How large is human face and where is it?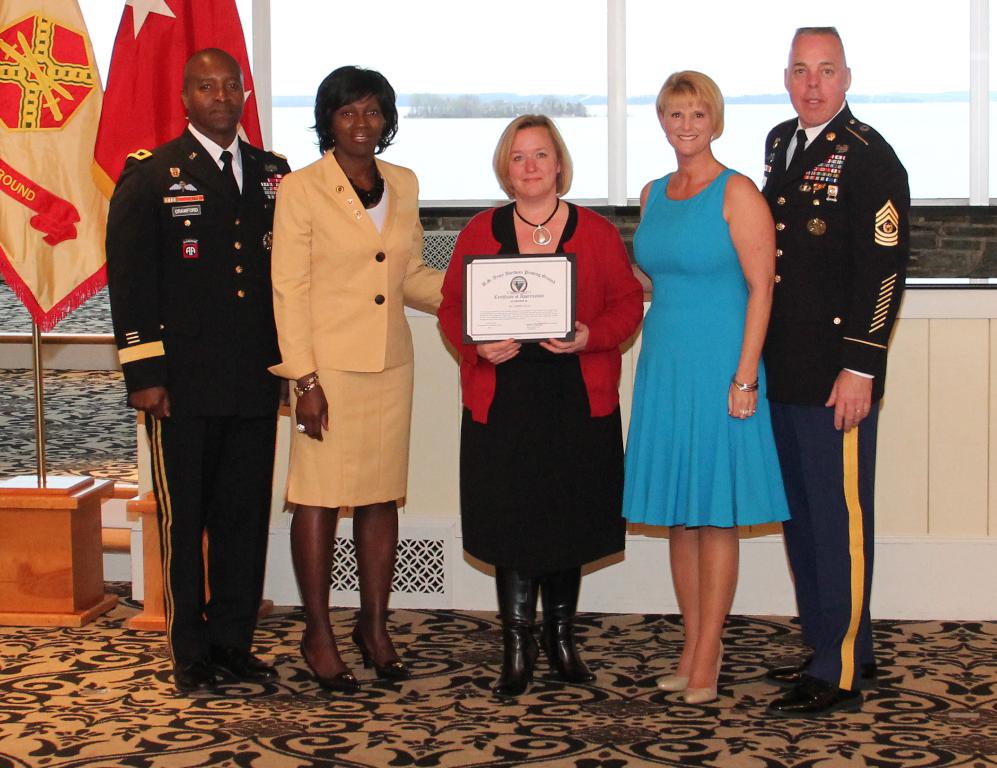
Bounding box: region(333, 93, 387, 151).
